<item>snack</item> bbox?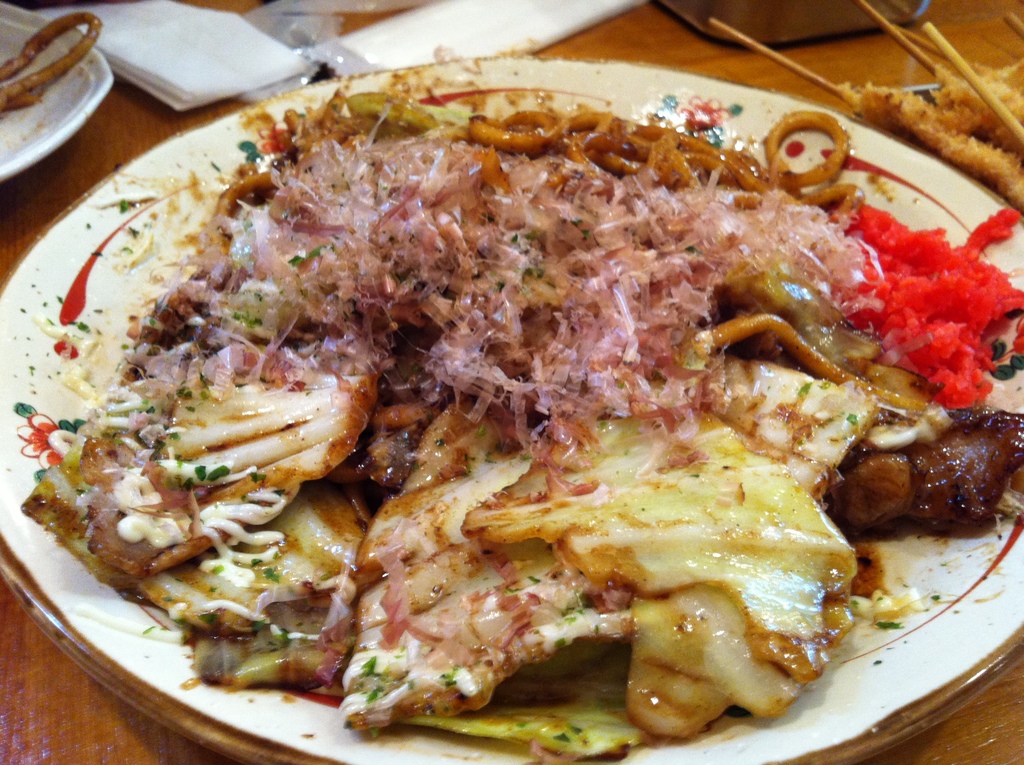
<region>0, 56, 1018, 764</region>
